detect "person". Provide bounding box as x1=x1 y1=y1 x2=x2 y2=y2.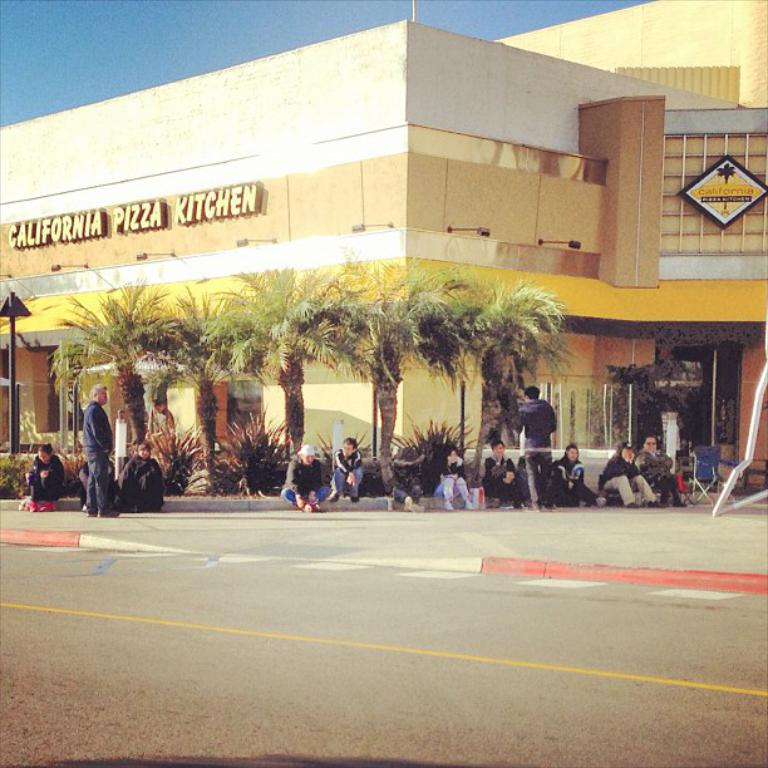
x1=646 y1=437 x2=689 y2=502.
